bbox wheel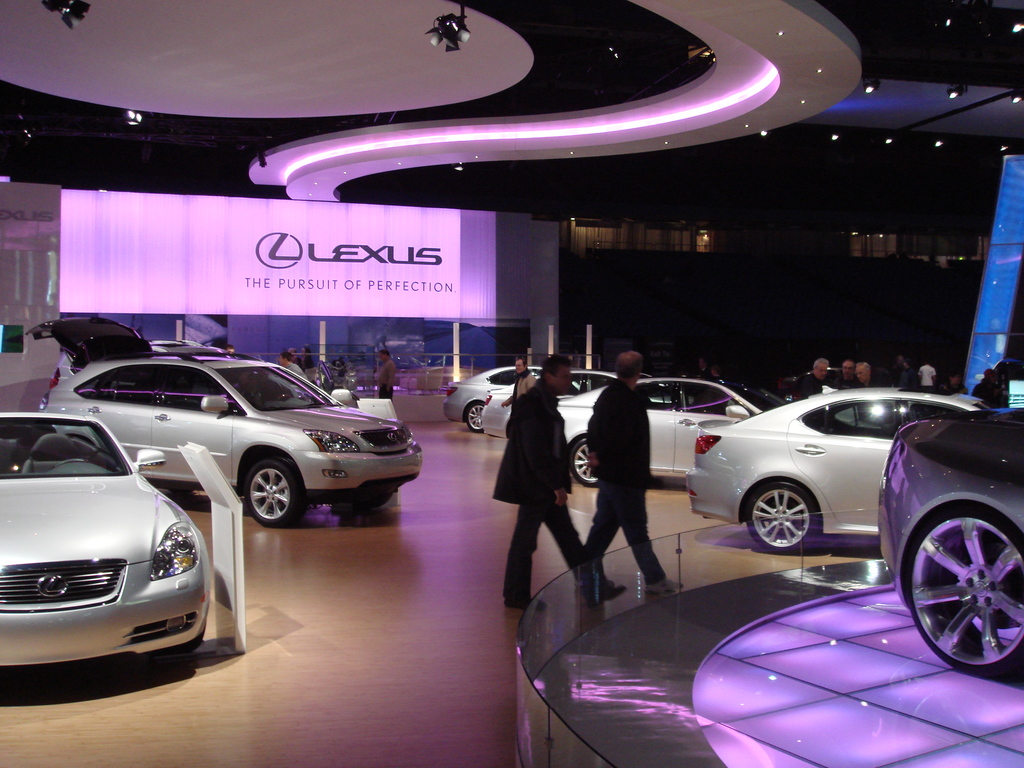
<bbox>467, 403, 485, 435</bbox>
